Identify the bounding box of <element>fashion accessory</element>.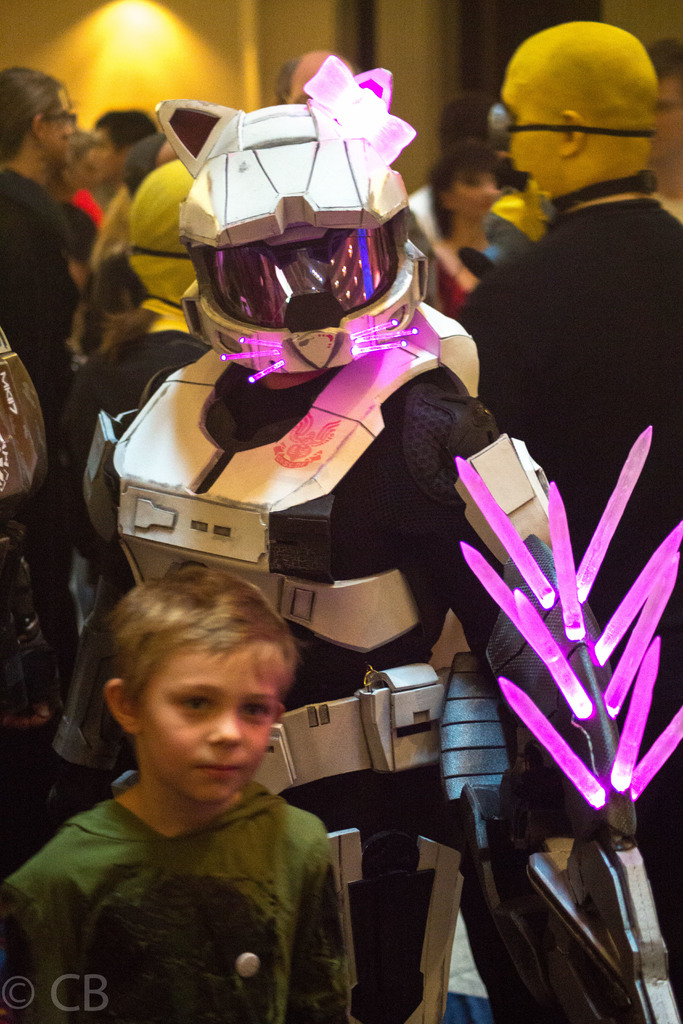
(143,292,183,317).
